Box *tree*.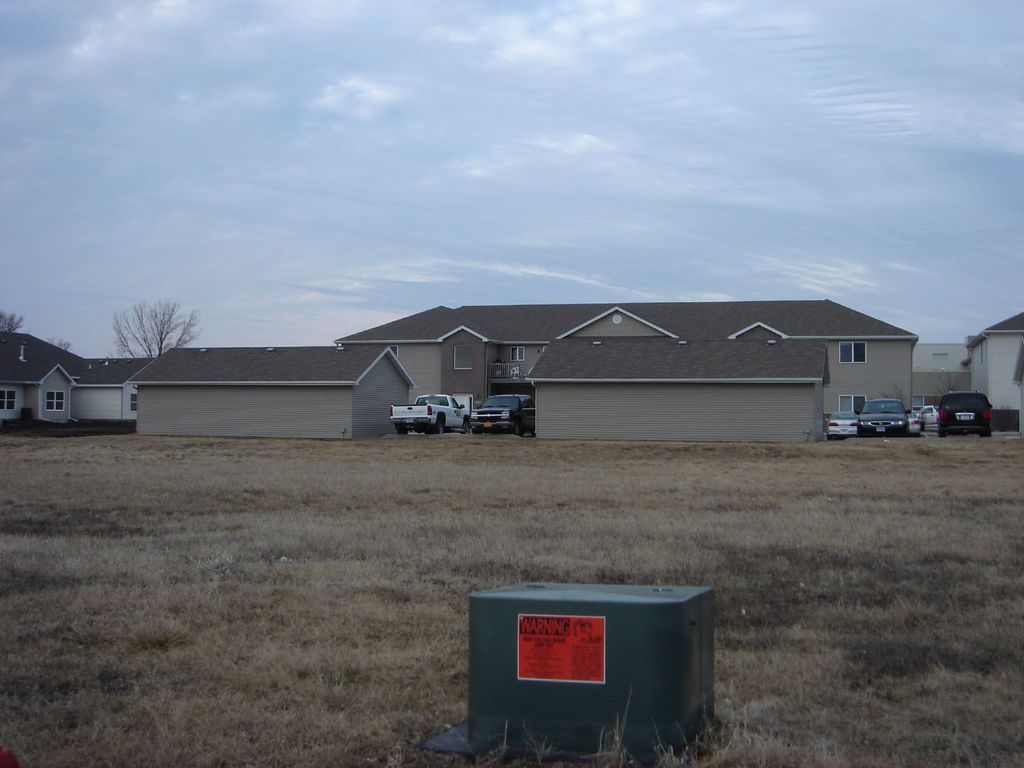
box(0, 310, 26, 336).
